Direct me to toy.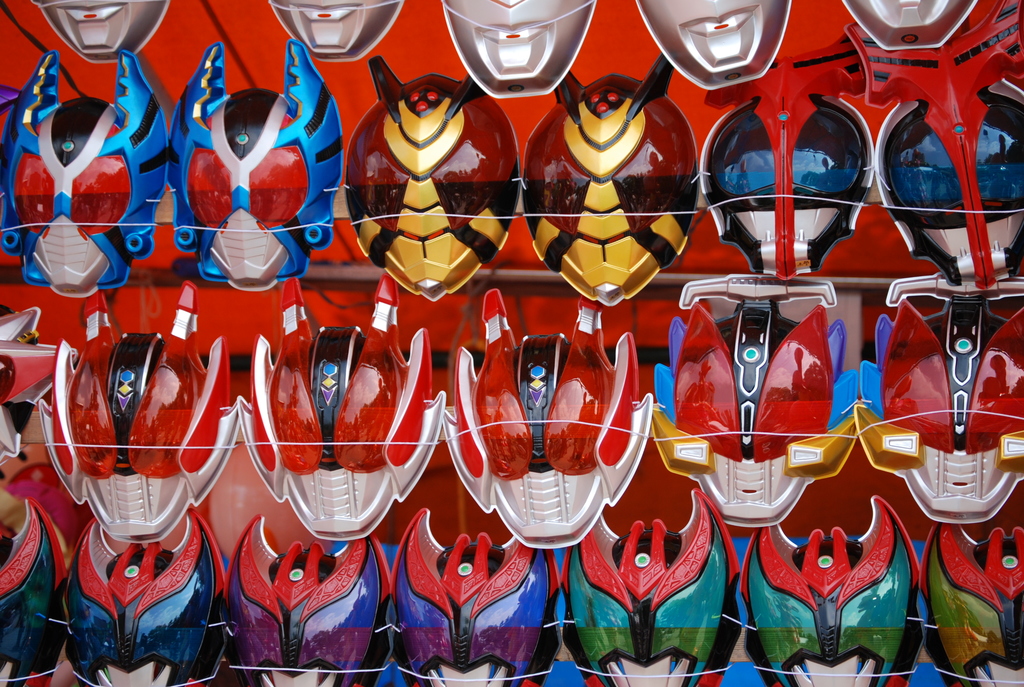
Direction: (left=708, top=102, right=873, bottom=278).
